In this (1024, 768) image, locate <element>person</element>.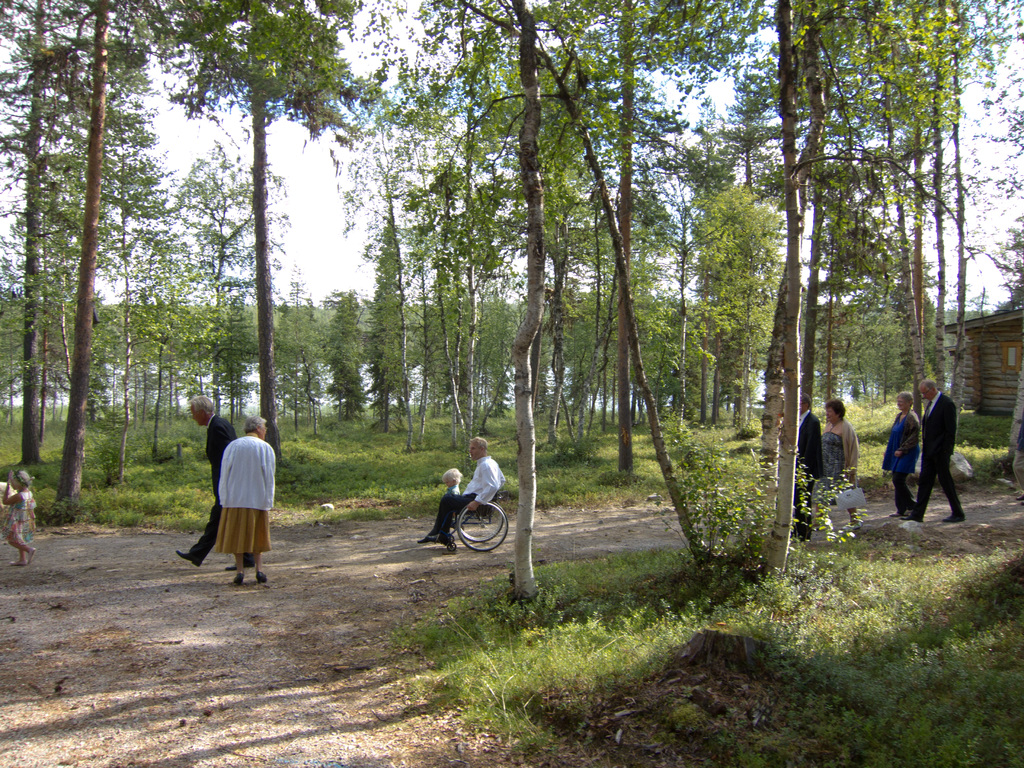
Bounding box: box=[874, 396, 928, 527].
